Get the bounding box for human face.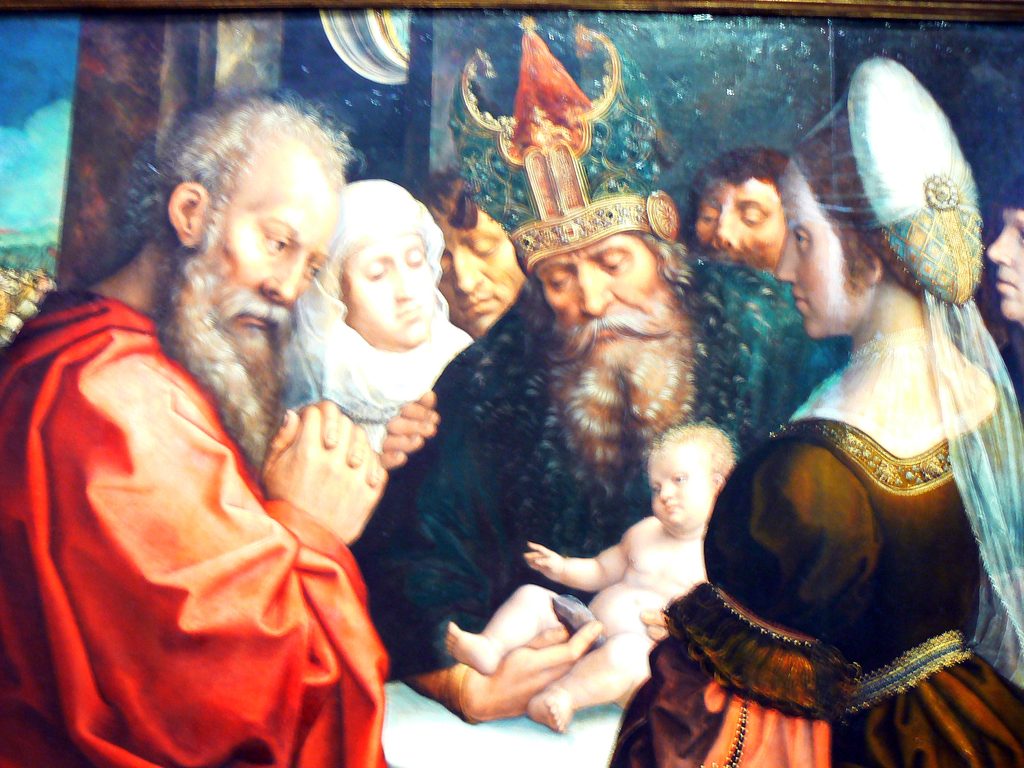
bbox(531, 235, 666, 378).
